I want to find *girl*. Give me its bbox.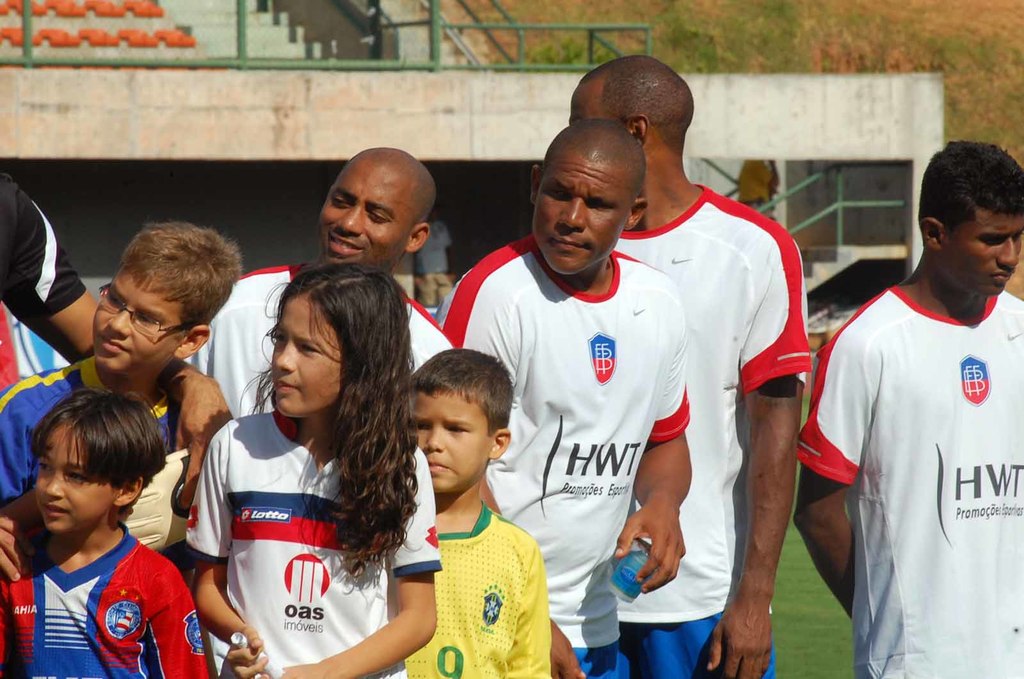
detection(187, 257, 438, 678).
